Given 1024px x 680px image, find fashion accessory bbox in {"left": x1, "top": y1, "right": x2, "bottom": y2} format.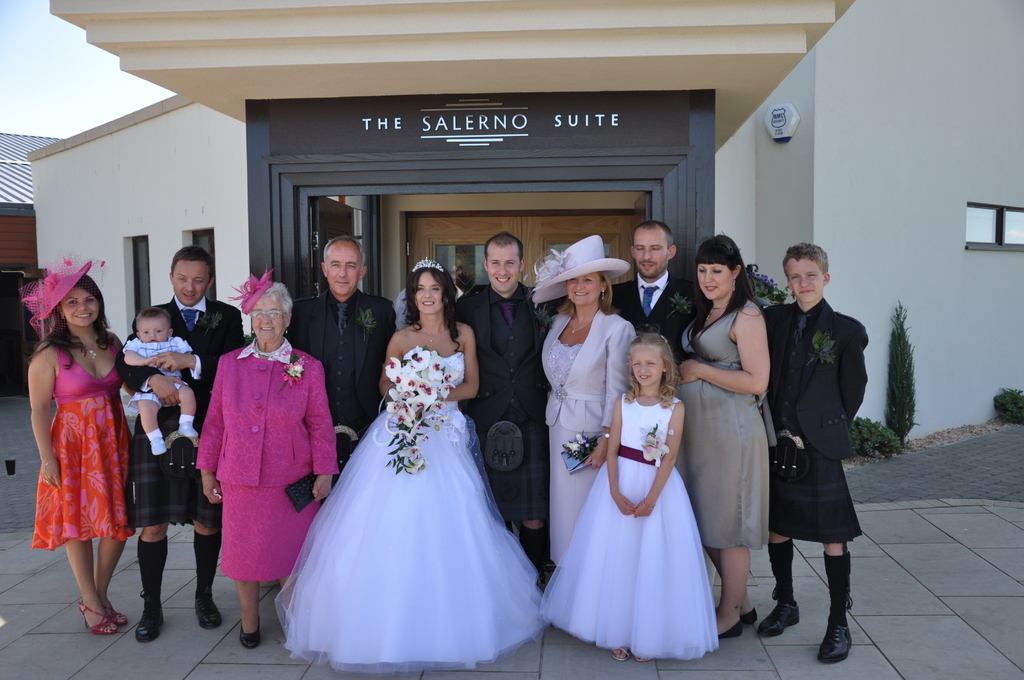
{"left": 287, "top": 467, "right": 314, "bottom": 511}.
